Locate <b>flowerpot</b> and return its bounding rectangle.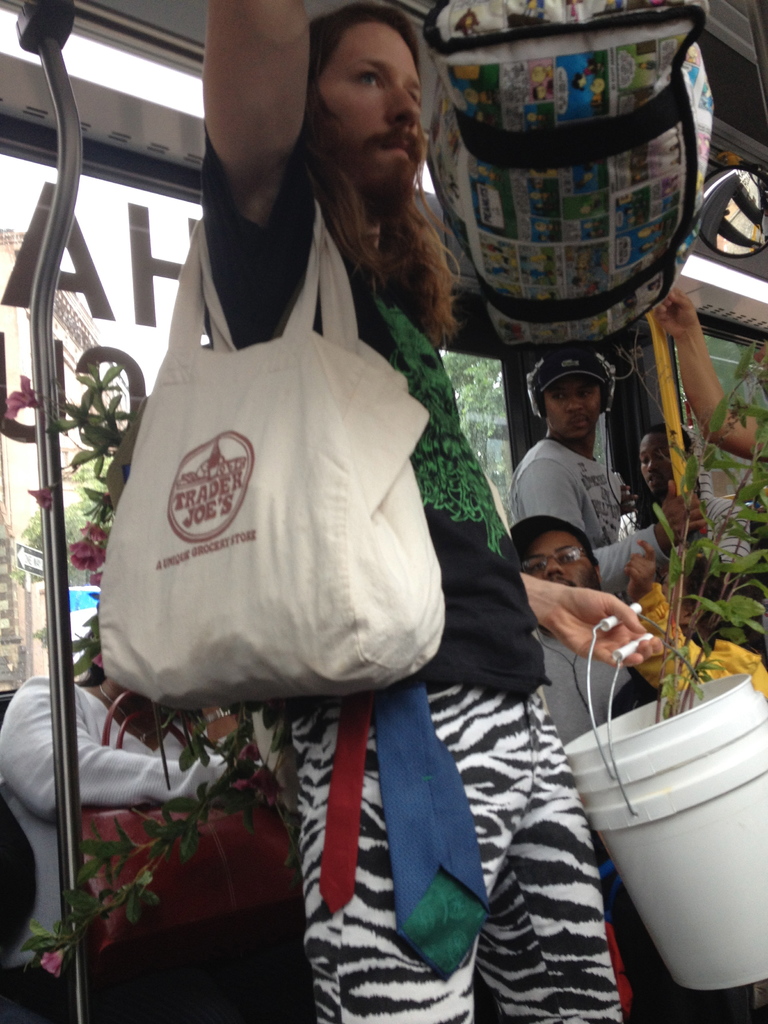
[left=586, top=636, right=759, bottom=993].
